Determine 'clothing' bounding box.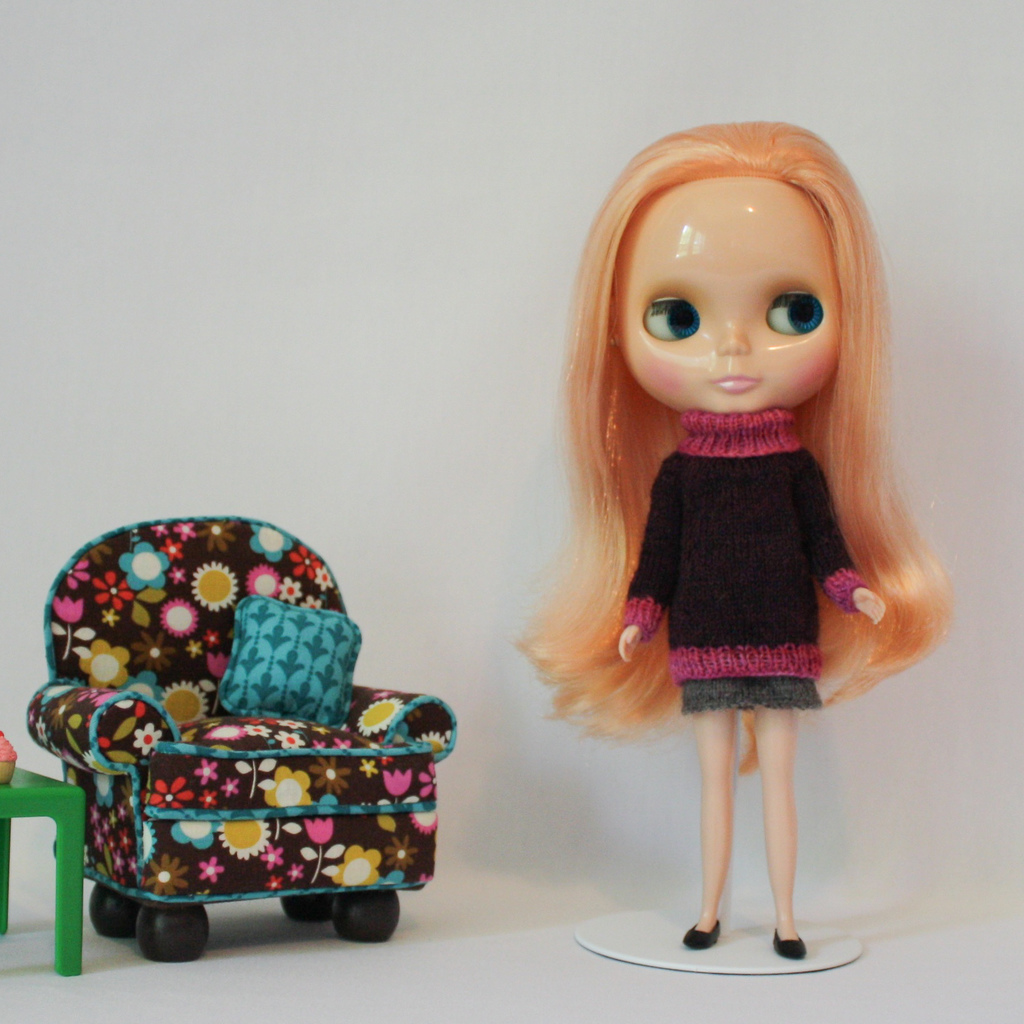
Determined: [x1=611, y1=408, x2=868, y2=730].
